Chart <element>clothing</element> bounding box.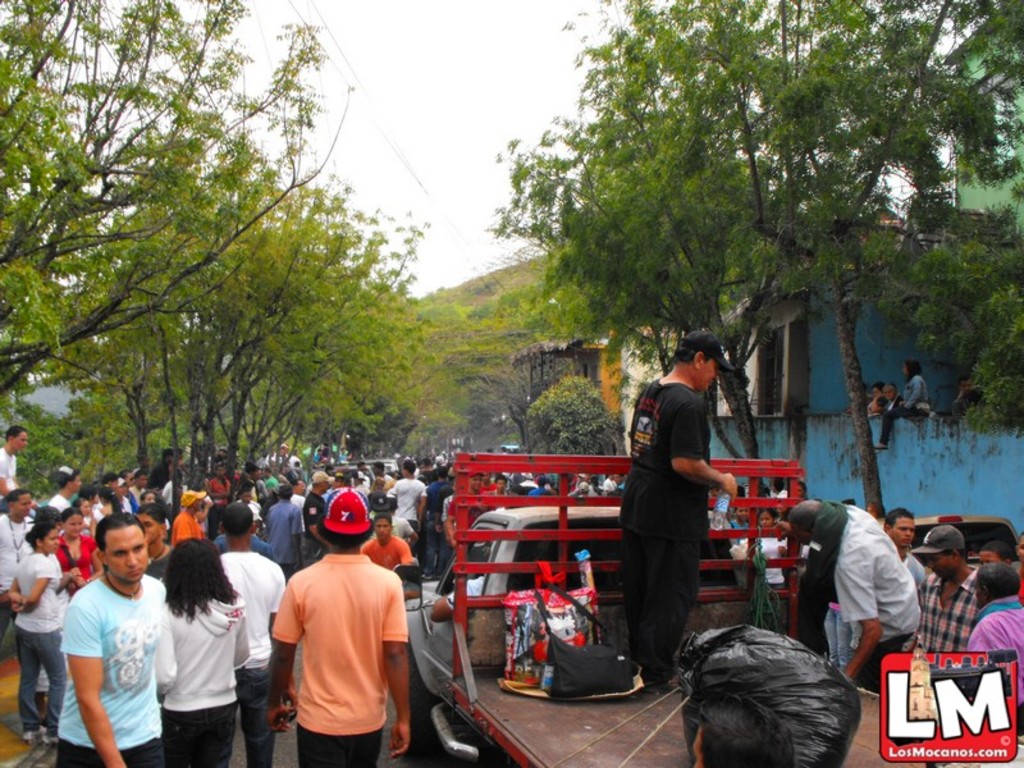
Charted: <bbox>268, 547, 408, 767</bbox>.
